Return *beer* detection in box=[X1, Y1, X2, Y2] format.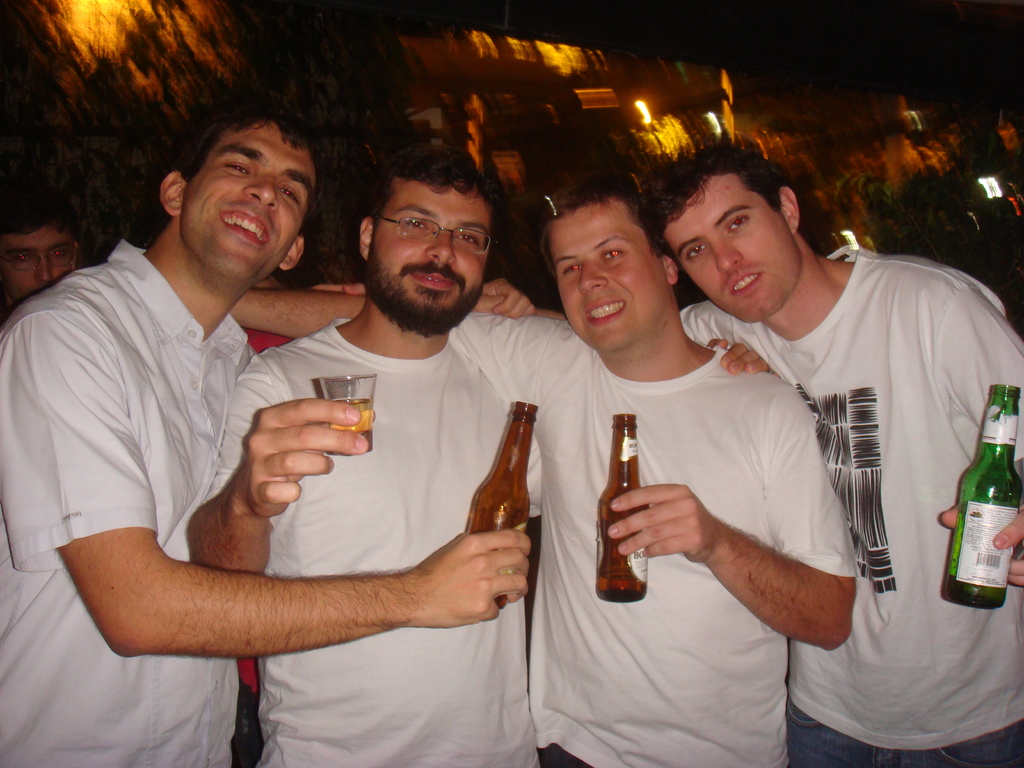
box=[594, 410, 647, 602].
